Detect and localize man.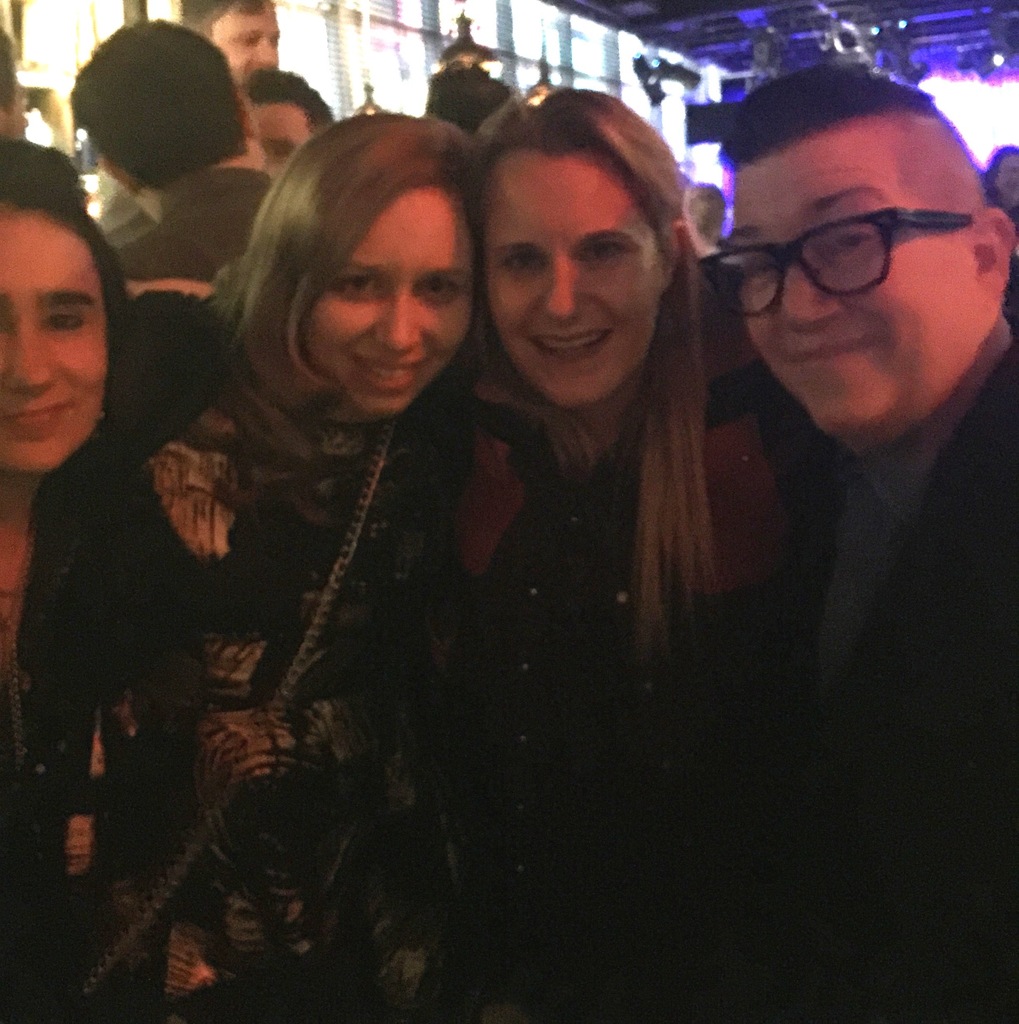
Localized at 241/63/330/170.
